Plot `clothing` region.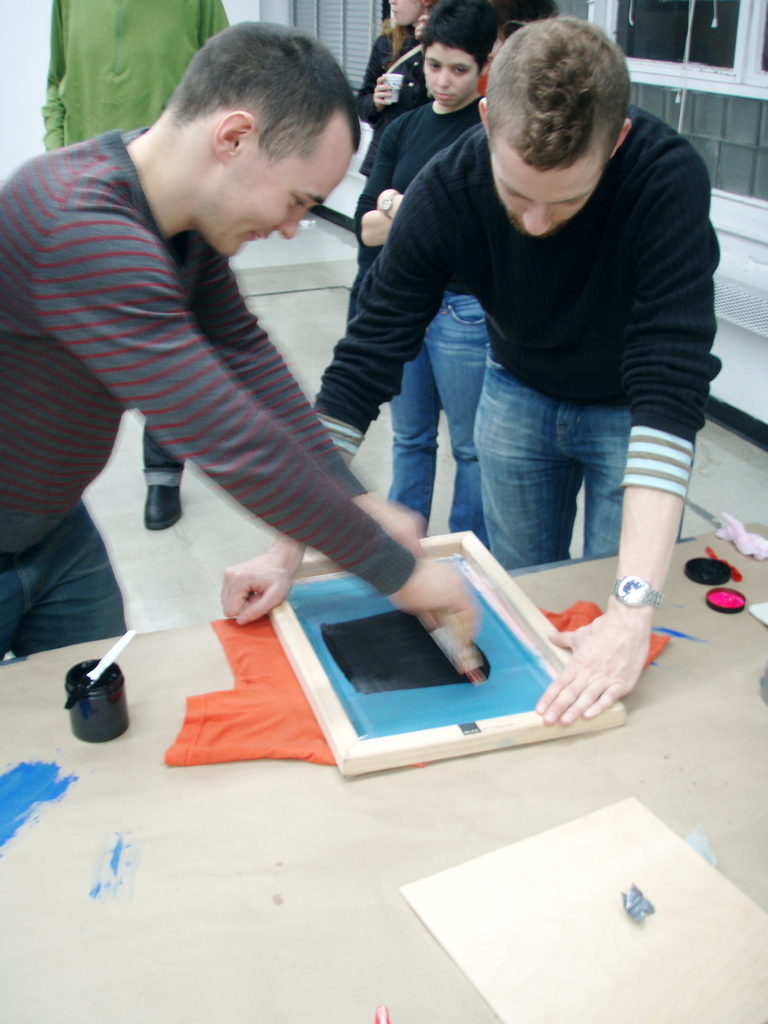
Plotted at x1=0 y1=505 x2=118 y2=662.
